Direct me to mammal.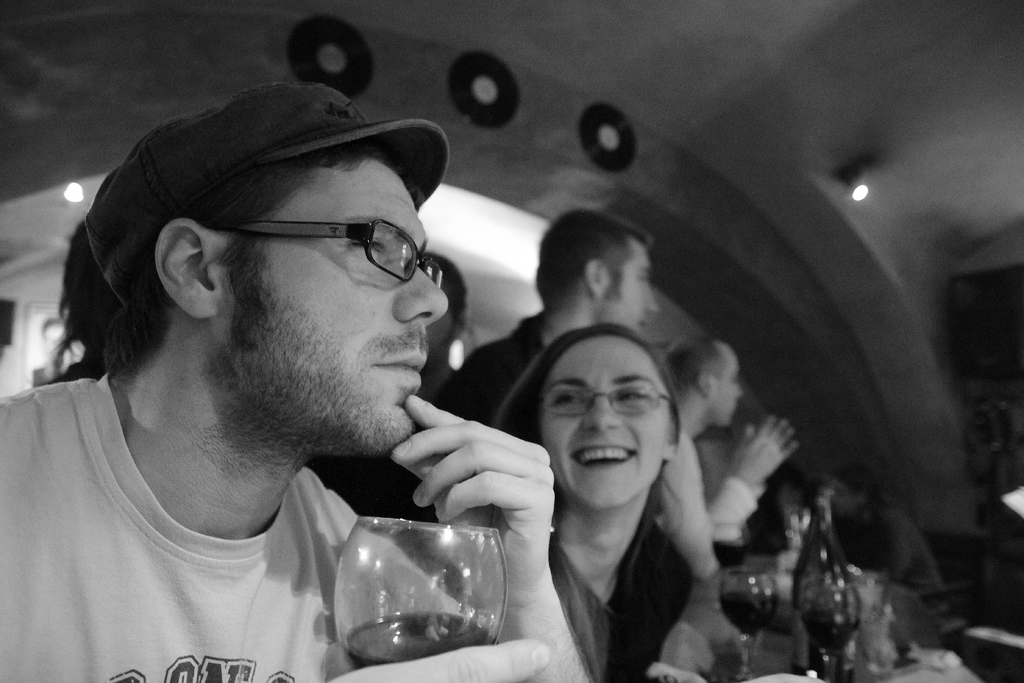
Direction: locate(301, 247, 472, 525).
